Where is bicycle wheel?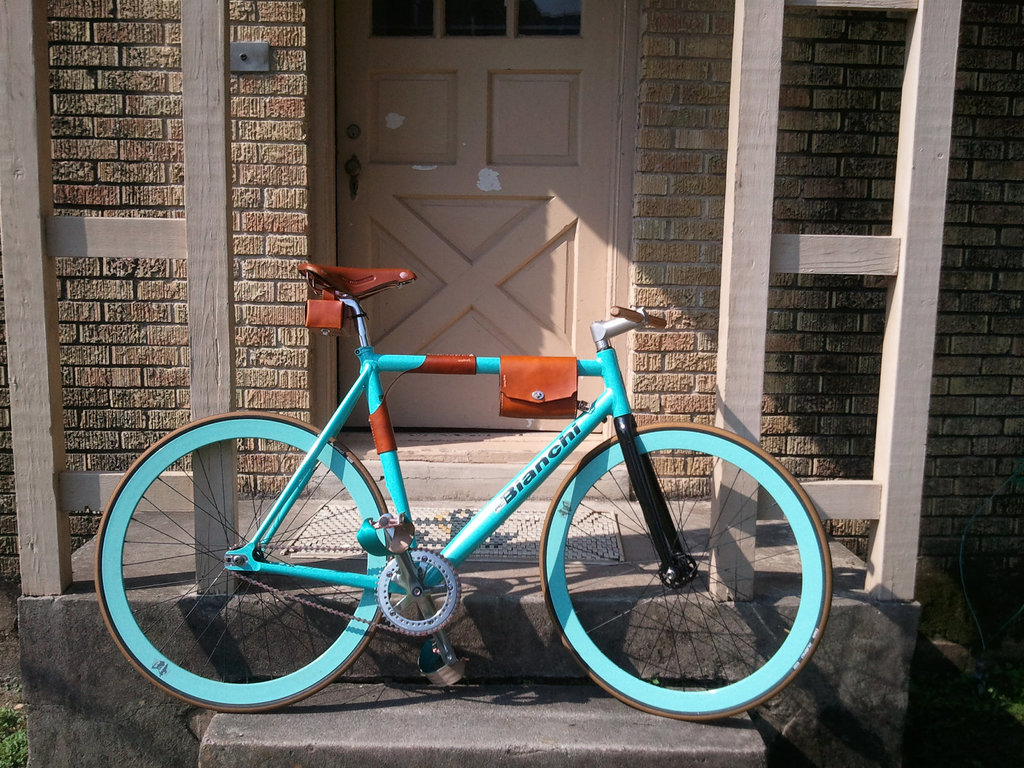
left=89, top=408, right=399, bottom=721.
